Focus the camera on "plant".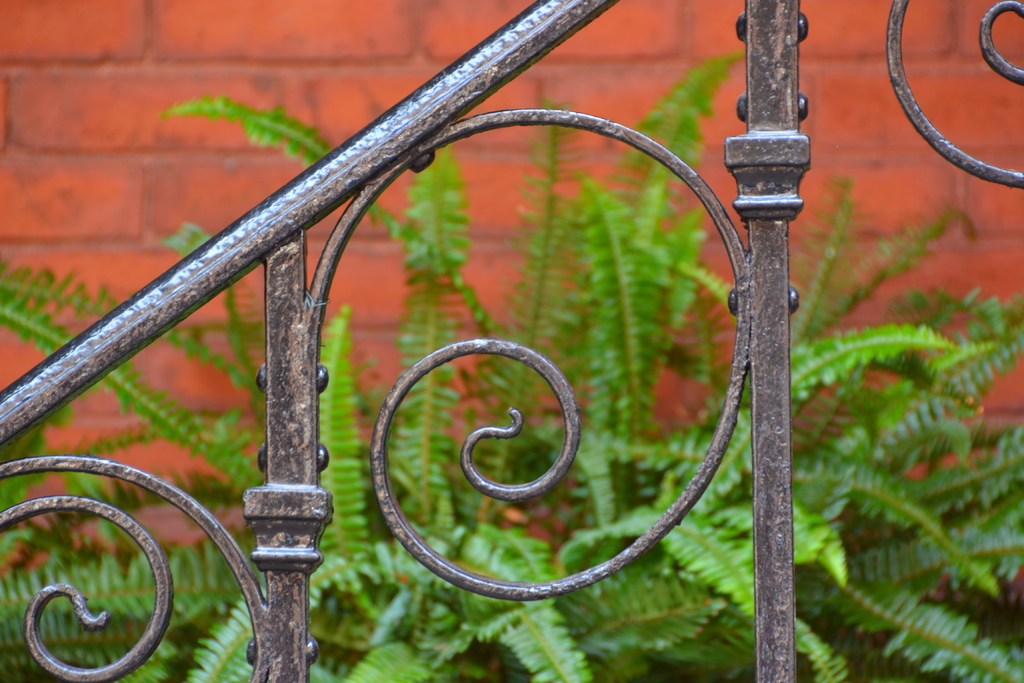
Focus region: locate(0, 46, 1023, 682).
